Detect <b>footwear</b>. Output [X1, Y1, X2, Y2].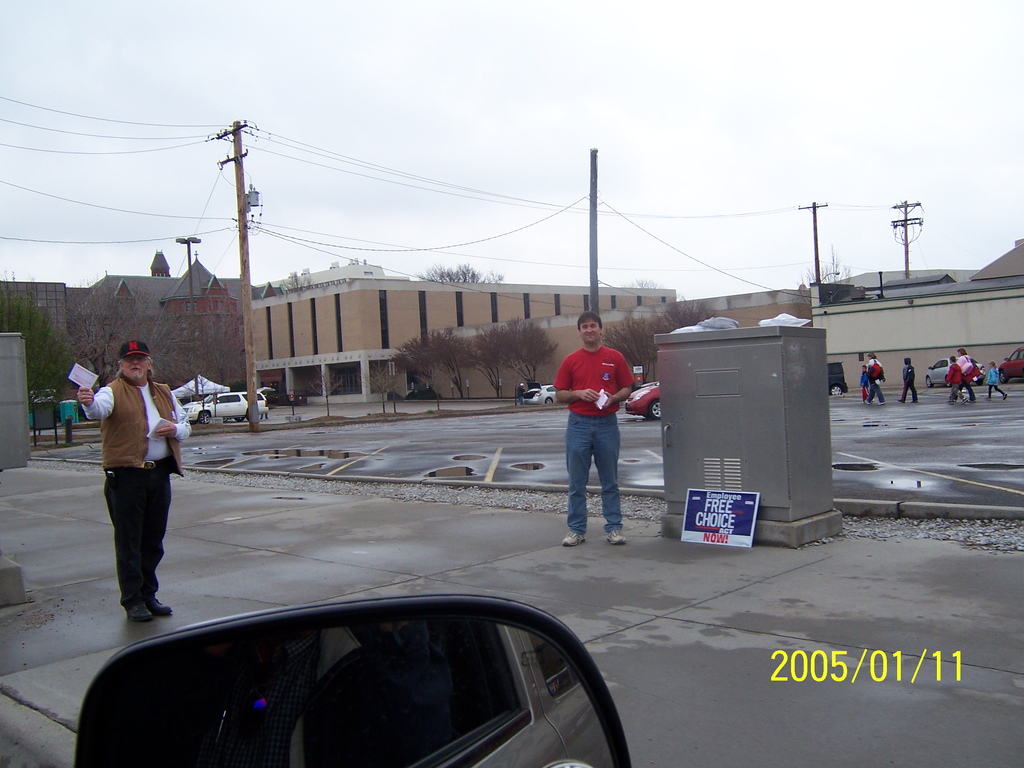
[875, 401, 887, 406].
